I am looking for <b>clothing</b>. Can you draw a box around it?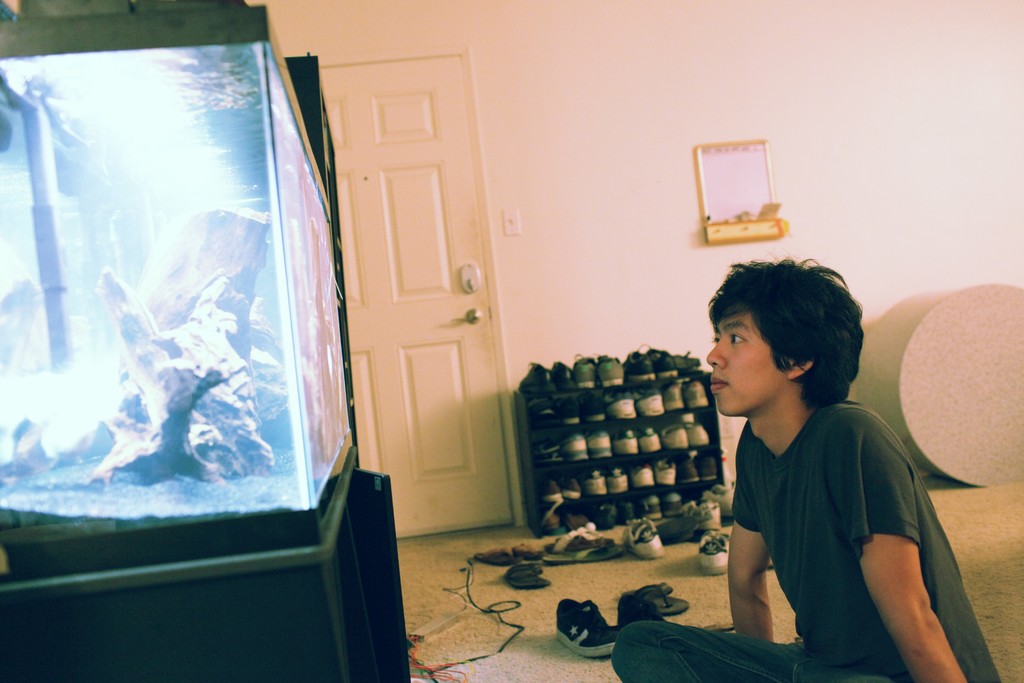
Sure, the bounding box is <box>715,375,948,650</box>.
